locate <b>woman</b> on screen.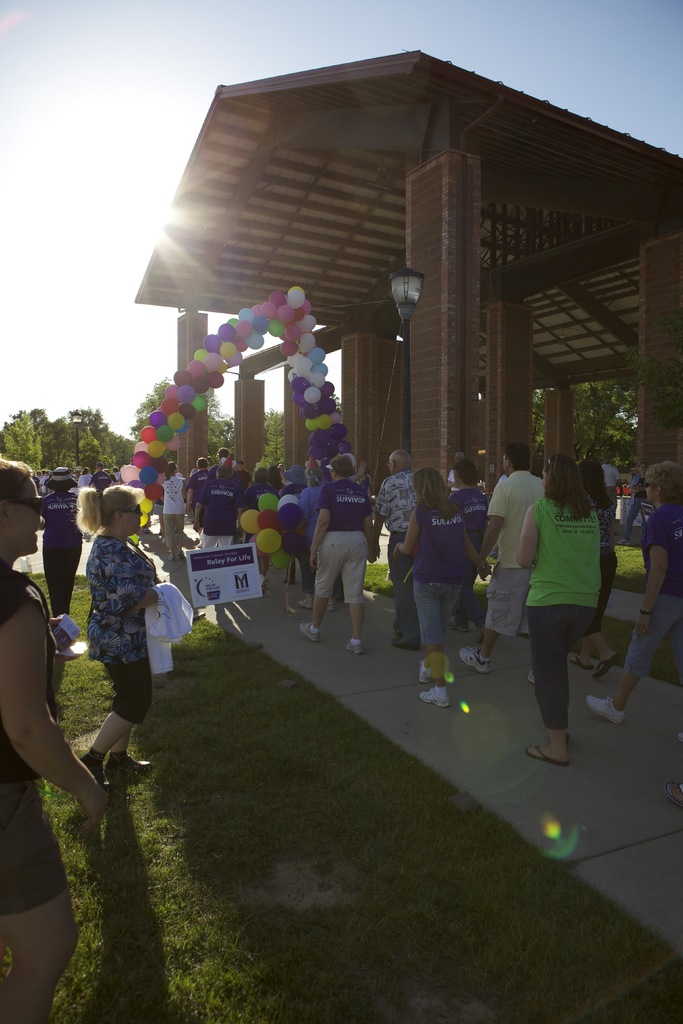
On screen at (275,463,289,471).
